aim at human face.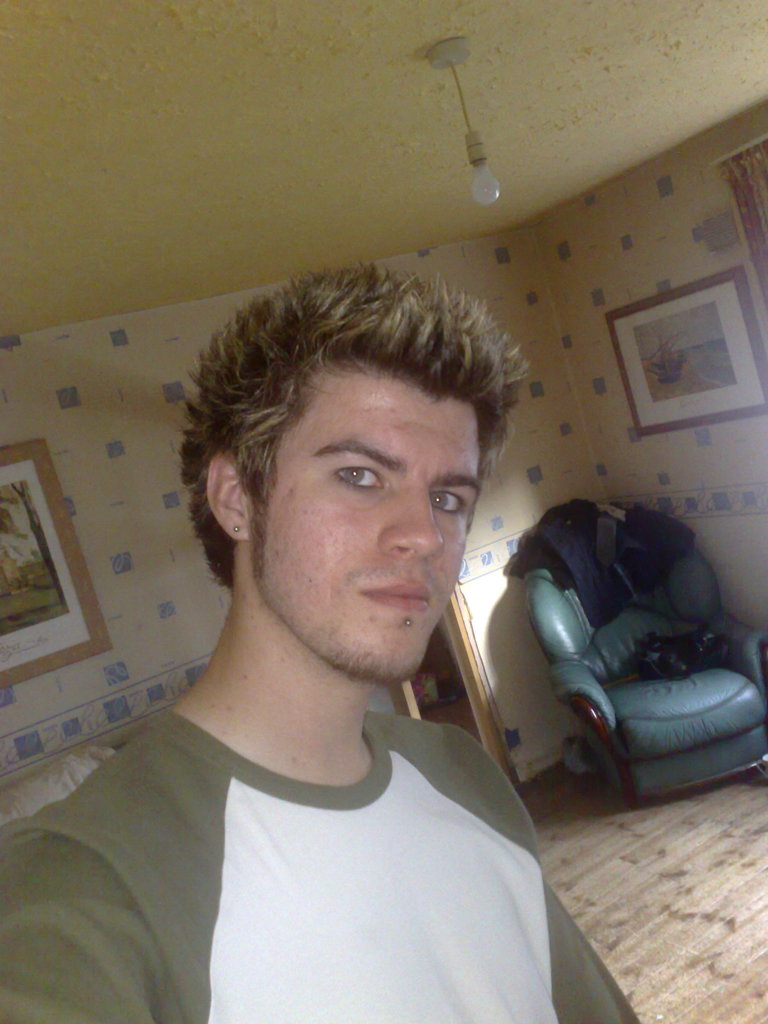
Aimed at <box>252,374,486,682</box>.
